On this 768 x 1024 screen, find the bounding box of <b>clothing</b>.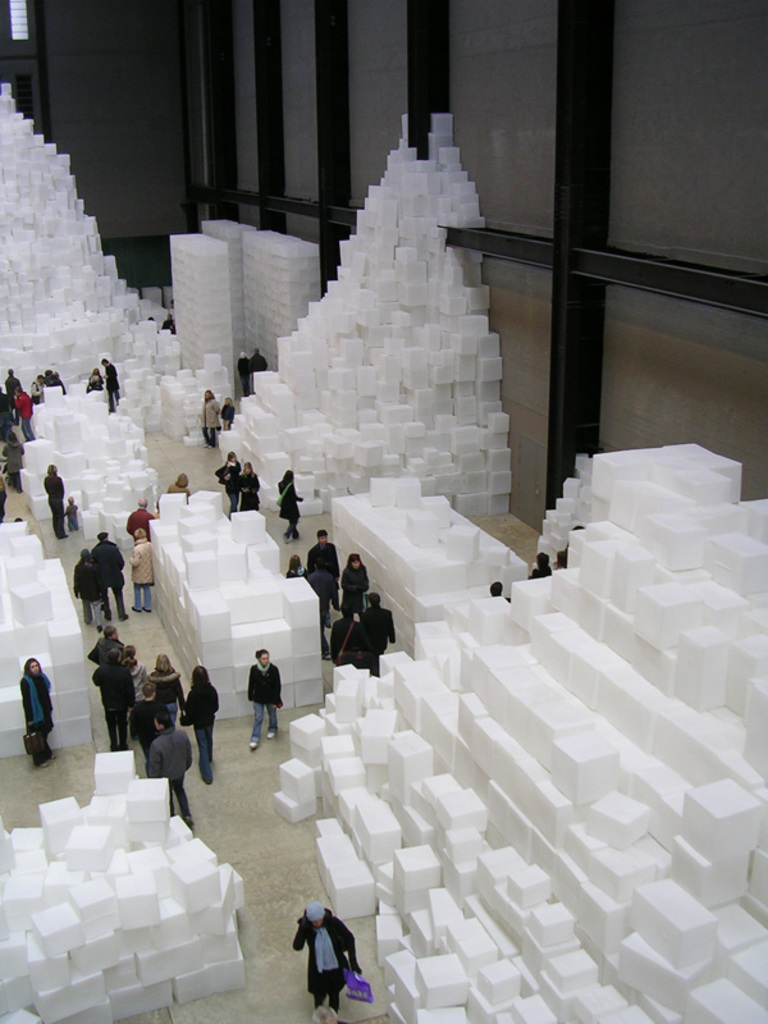
Bounding box: region(127, 503, 156, 531).
